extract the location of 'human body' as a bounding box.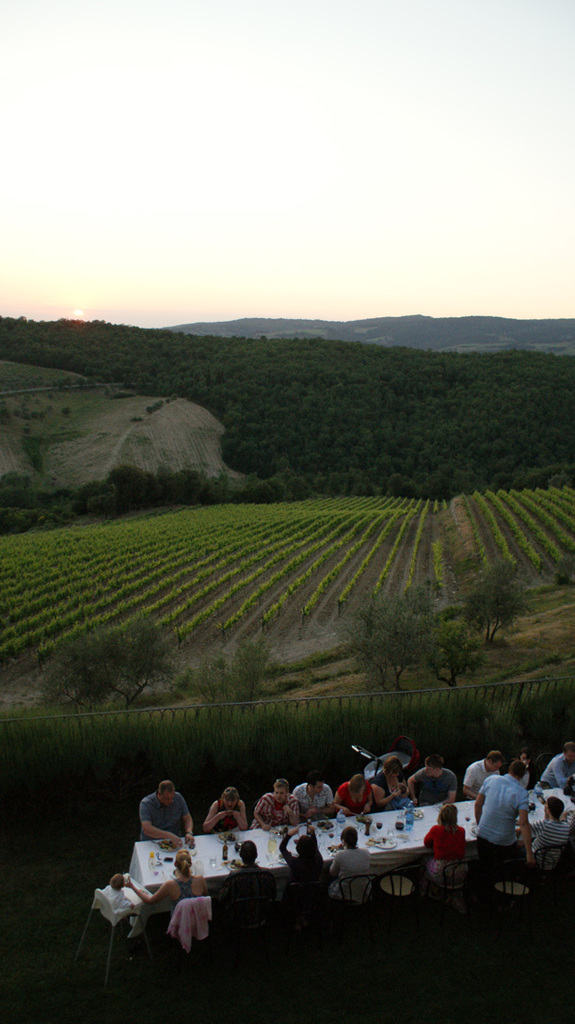
414,806,471,886.
